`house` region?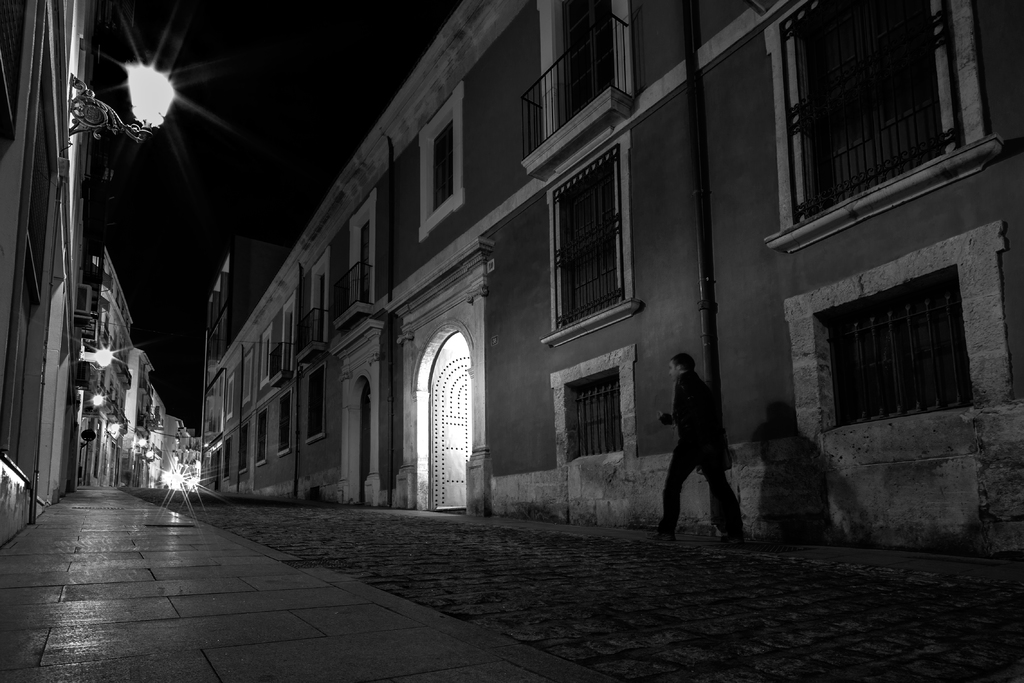
left=68, top=242, right=141, bottom=487
